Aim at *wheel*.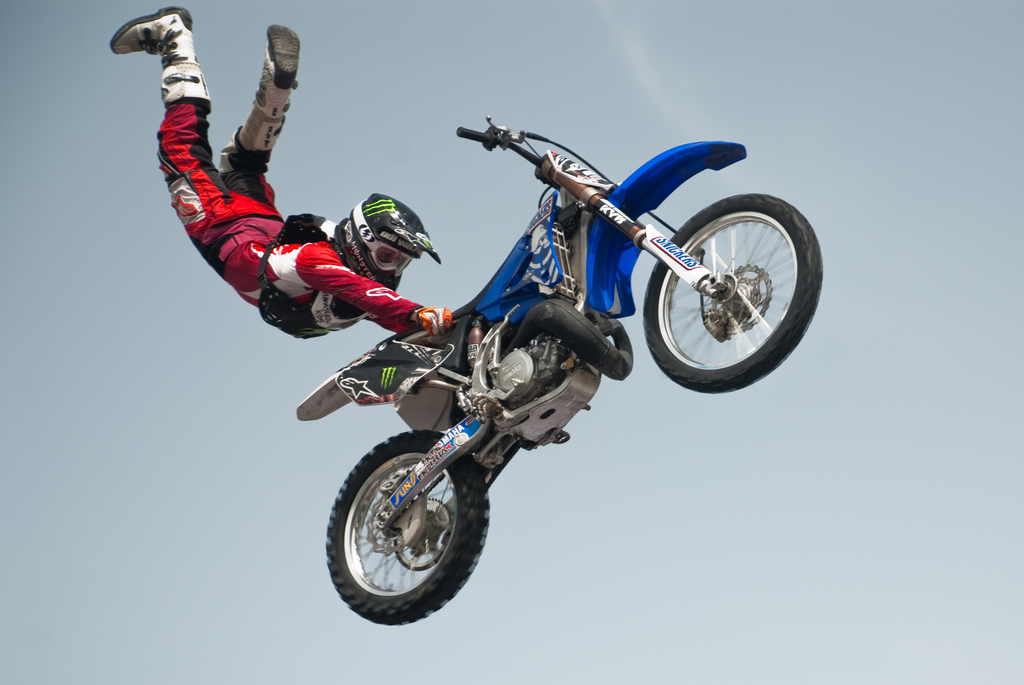
Aimed at 645/197/822/398.
